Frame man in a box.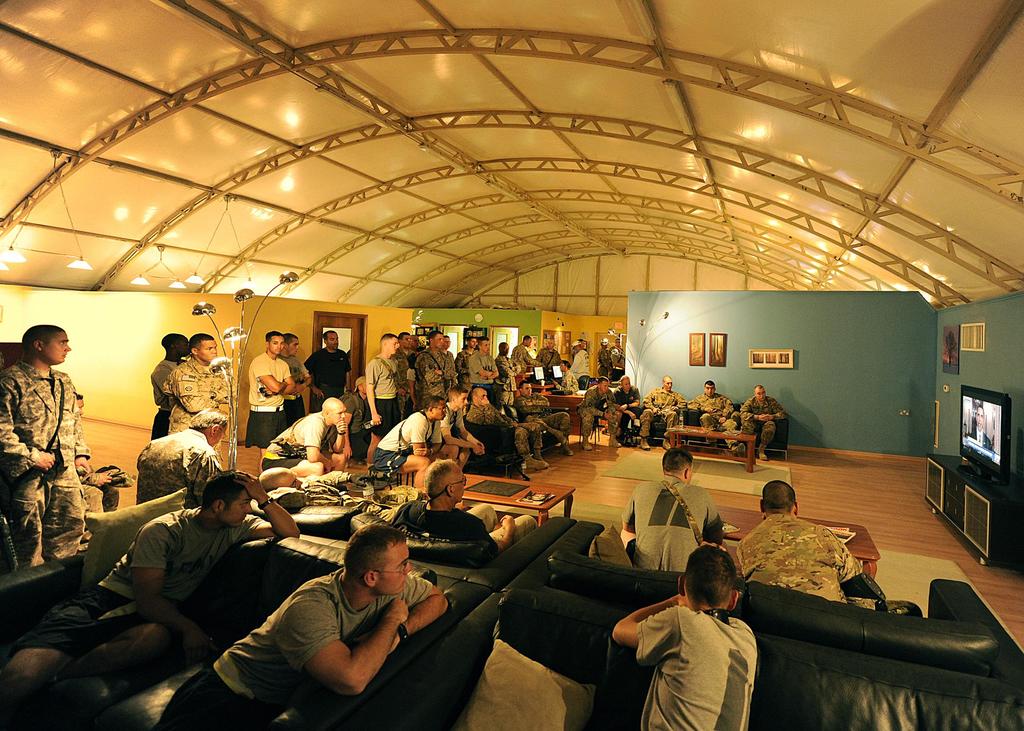
locate(341, 375, 372, 461).
